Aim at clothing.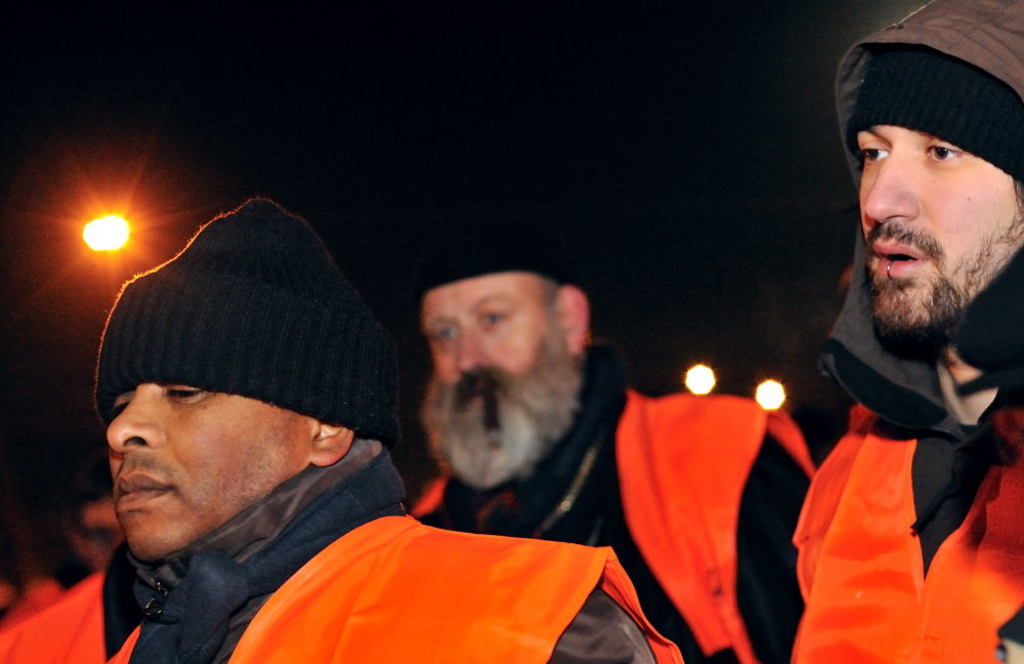
Aimed at Rect(785, 256, 998, 663).
